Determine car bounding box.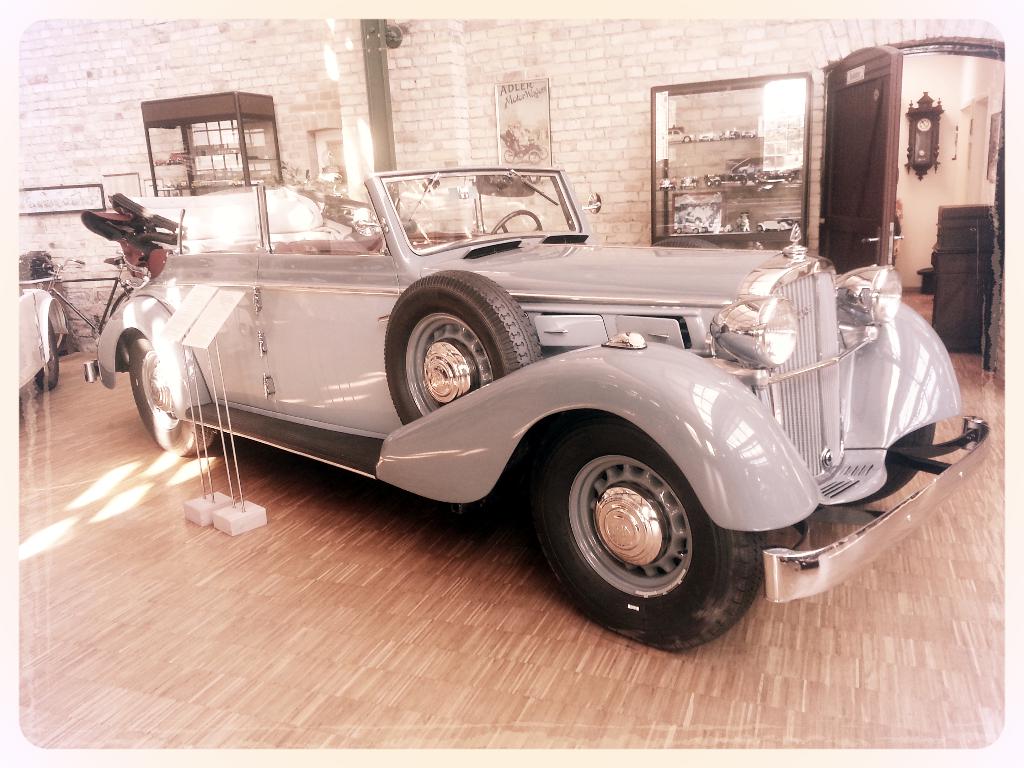
Determined: [83,164,995,654].
